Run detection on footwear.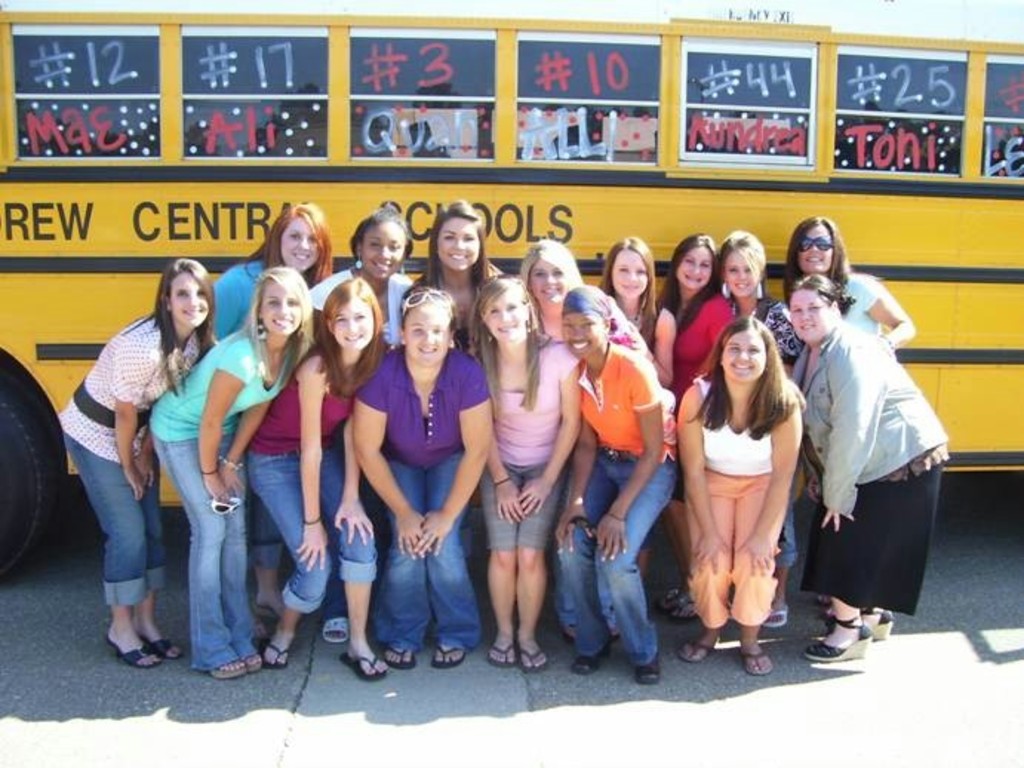
Result: {"left": 522, "top": 629, "right": 545, "bottom": 666}.
